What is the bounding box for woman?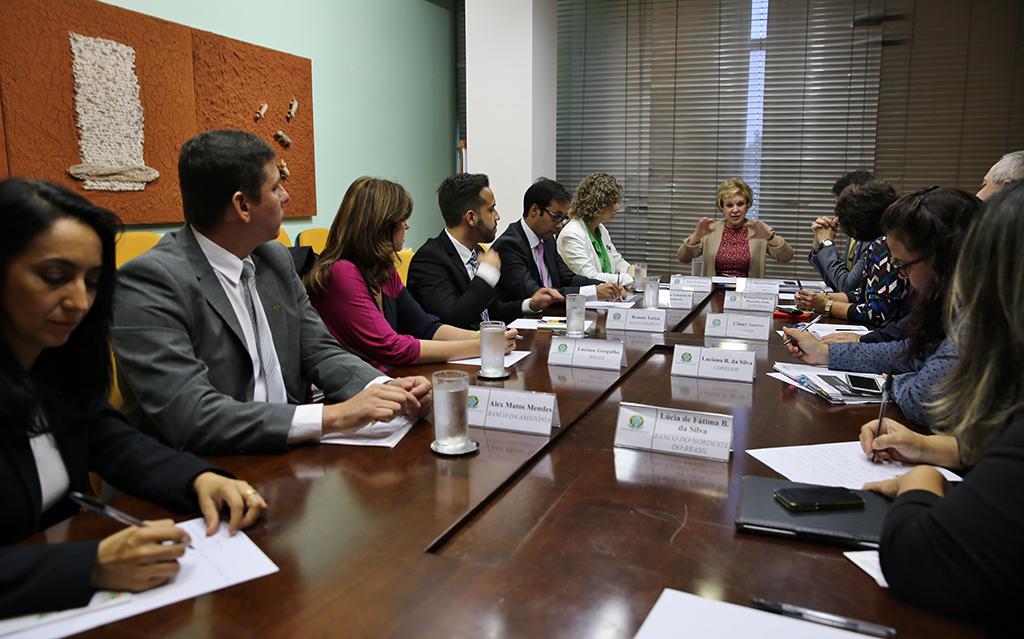
select_region(548, 166, 647, 282).
